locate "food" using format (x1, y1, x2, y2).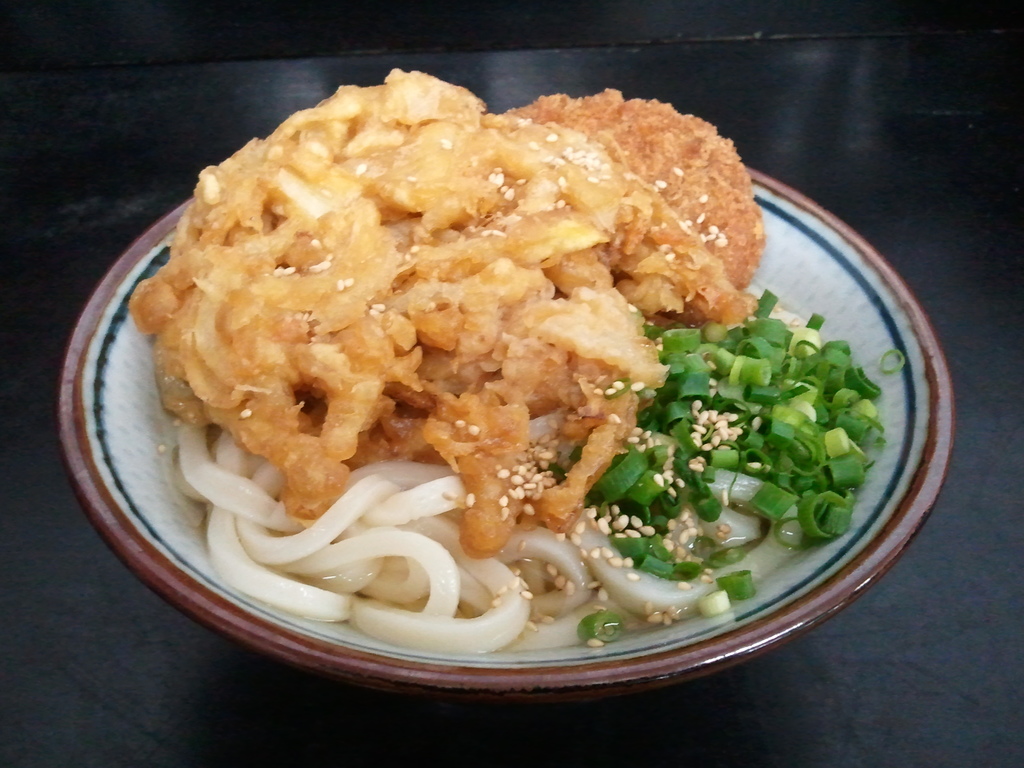
(104, 82, 865, 641).
